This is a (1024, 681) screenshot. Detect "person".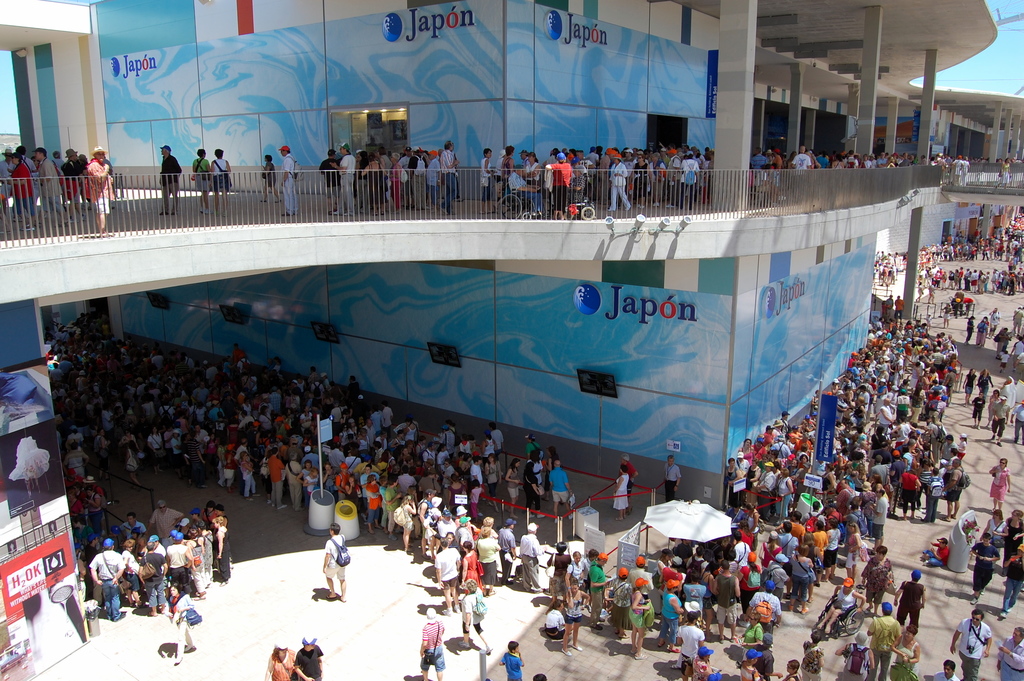
region(483, 145, 495, 217).
